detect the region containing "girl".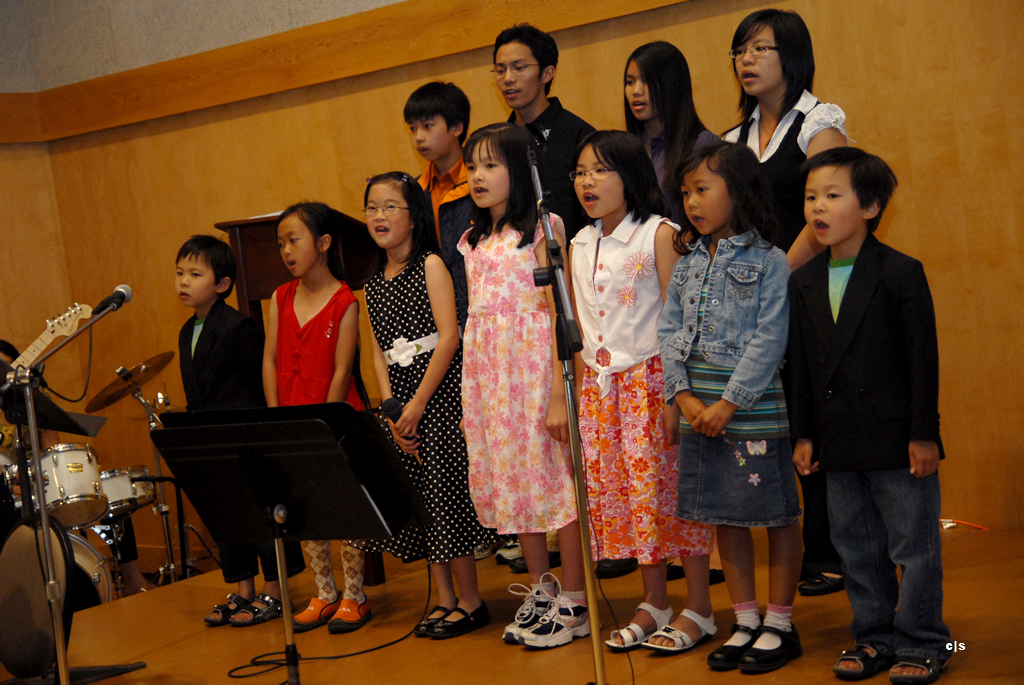
{"left": 718, "top": 5, "right": 850, "bottom": 594}.
